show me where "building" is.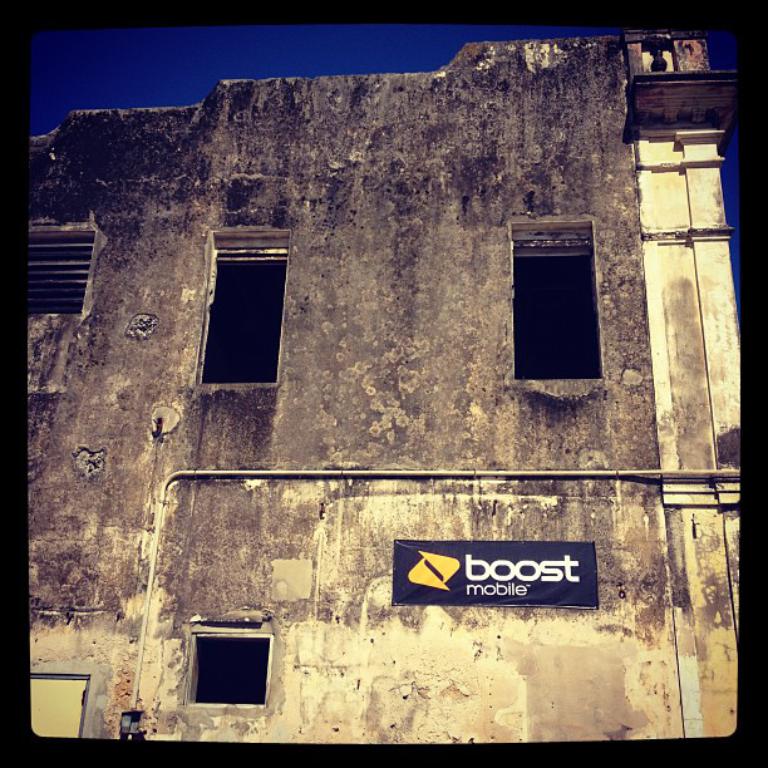
"building" is at locate(24, 28, 740, 742).
